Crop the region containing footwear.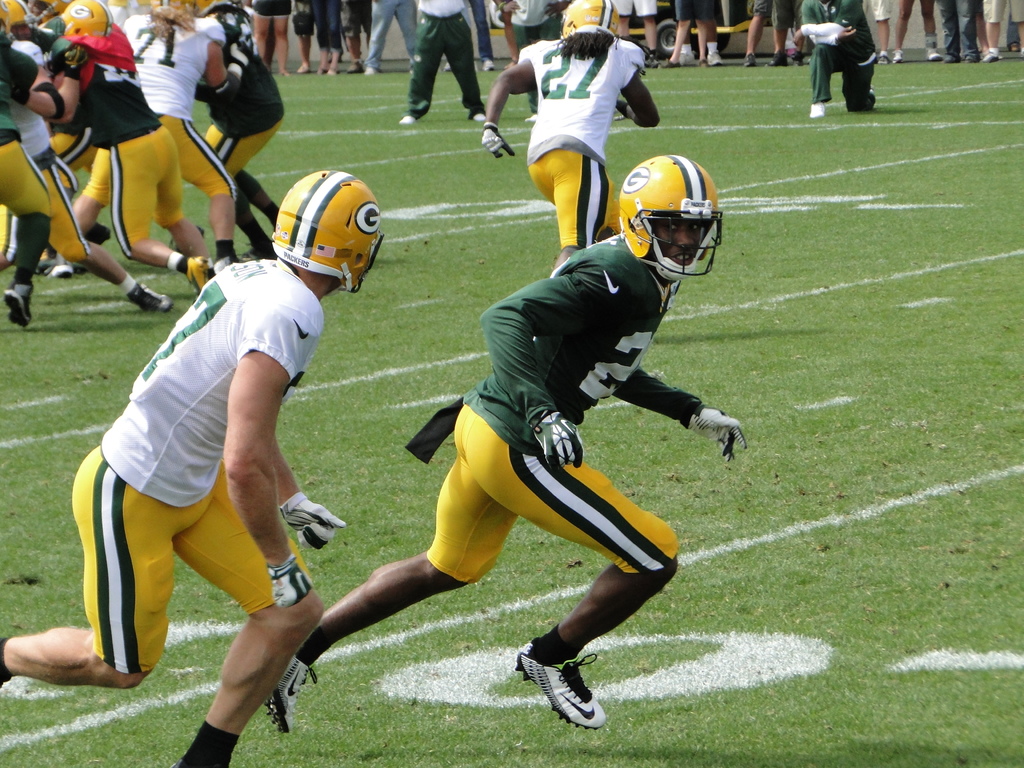
Crop region: Rect(126, 280, 176, 312).
